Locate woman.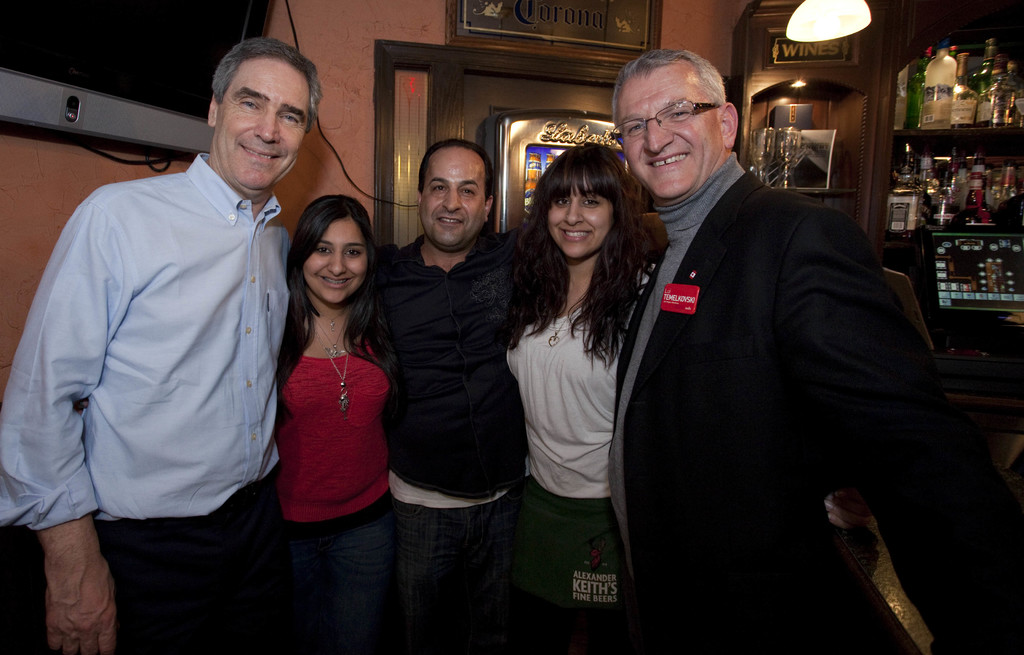
Bounding box: 271 191 405 654.
